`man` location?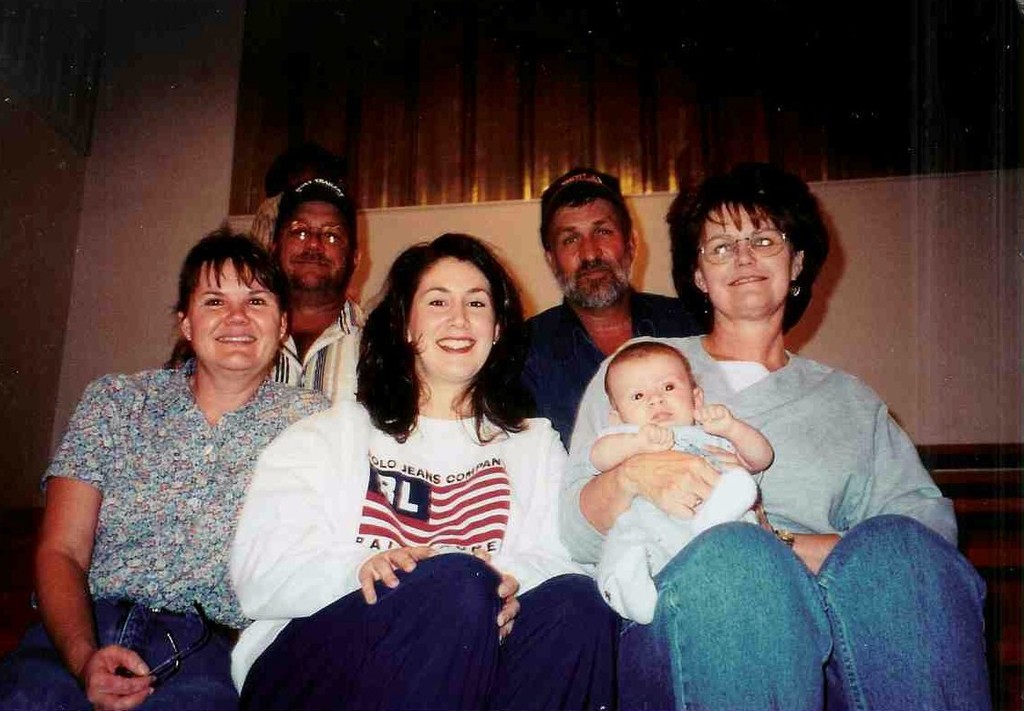
<box>260,173,380,403</box>
